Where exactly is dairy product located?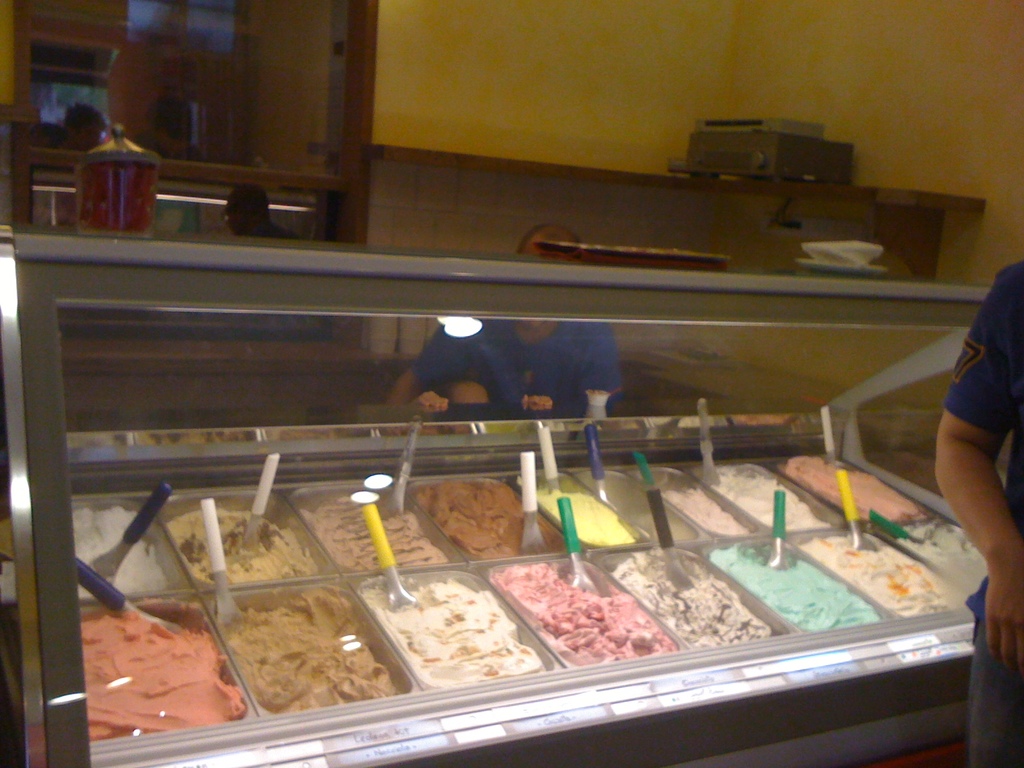
Its bounding box is {"x1": 307, "y1": 507, "x2": 458, "y2": 575}.
